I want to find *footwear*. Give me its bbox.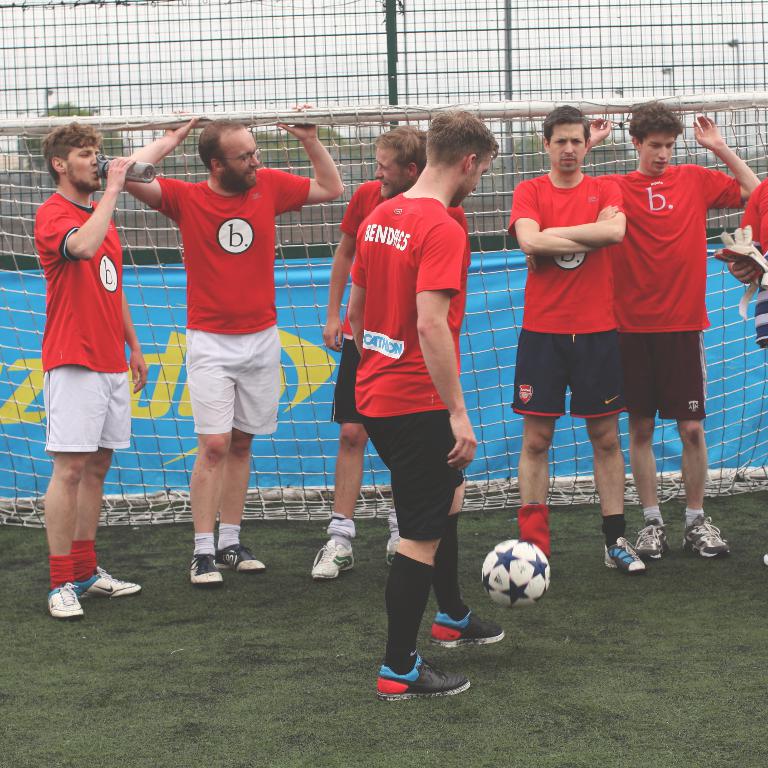
48, 583, 84, 625.
